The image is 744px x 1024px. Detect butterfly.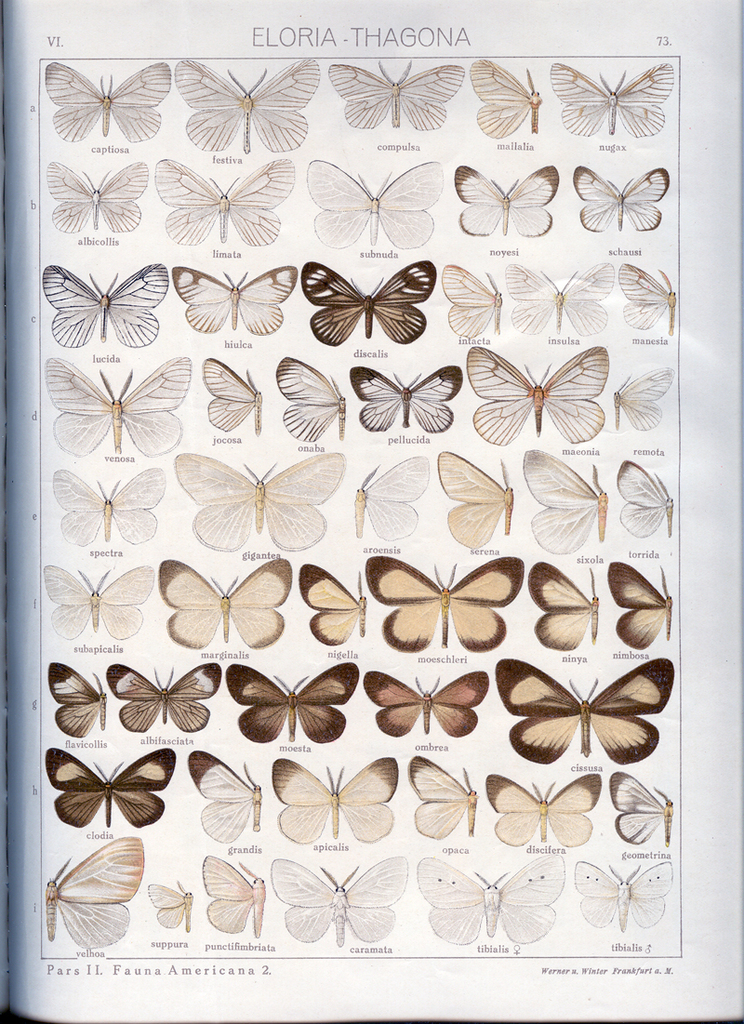
Detection: [left=168, top=260, right=301, bottom=339].
